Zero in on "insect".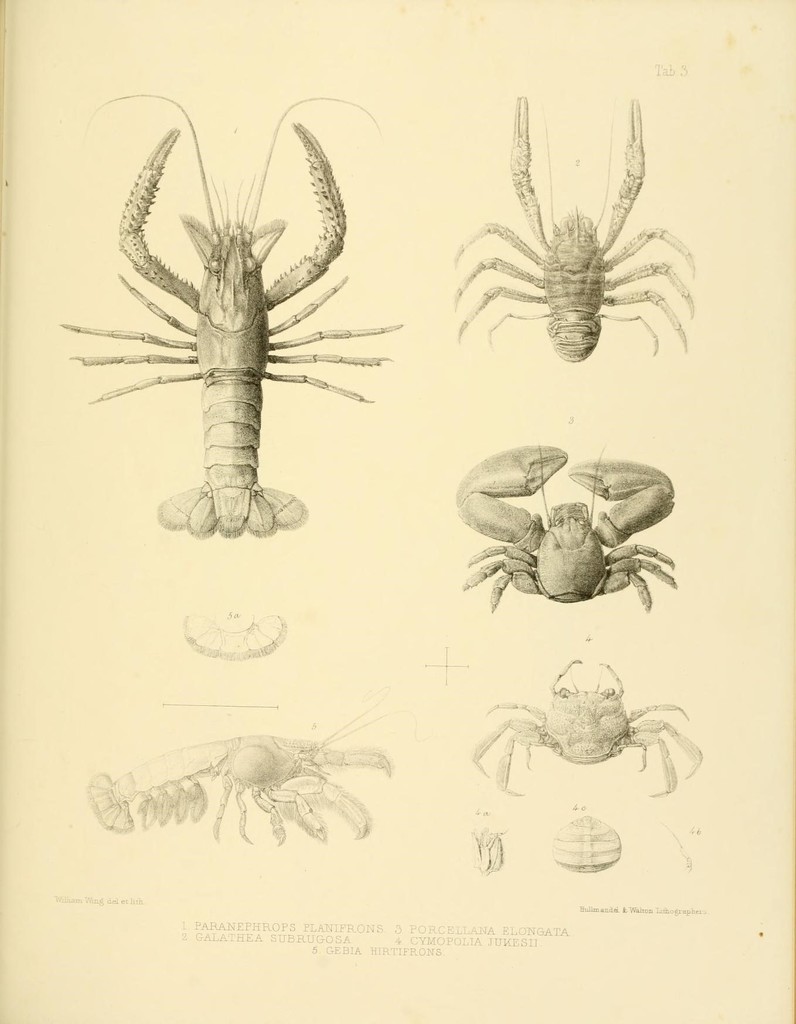
Zeroed in: box(88, 724, 441, 860).
